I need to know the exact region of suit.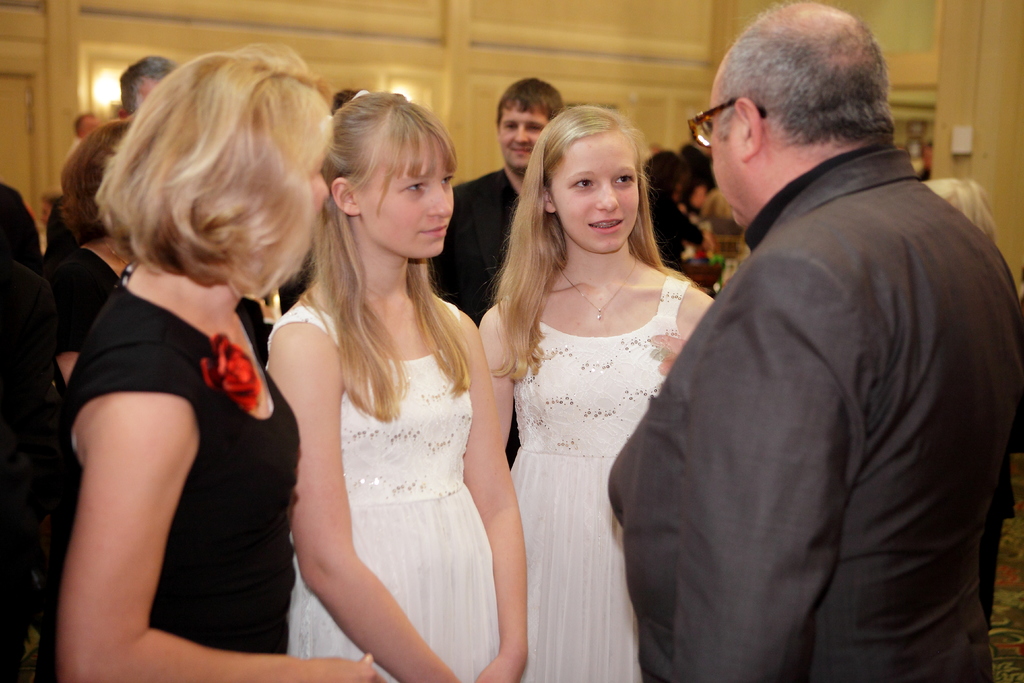
Region: bbox(623, 76, 1000, 682).
